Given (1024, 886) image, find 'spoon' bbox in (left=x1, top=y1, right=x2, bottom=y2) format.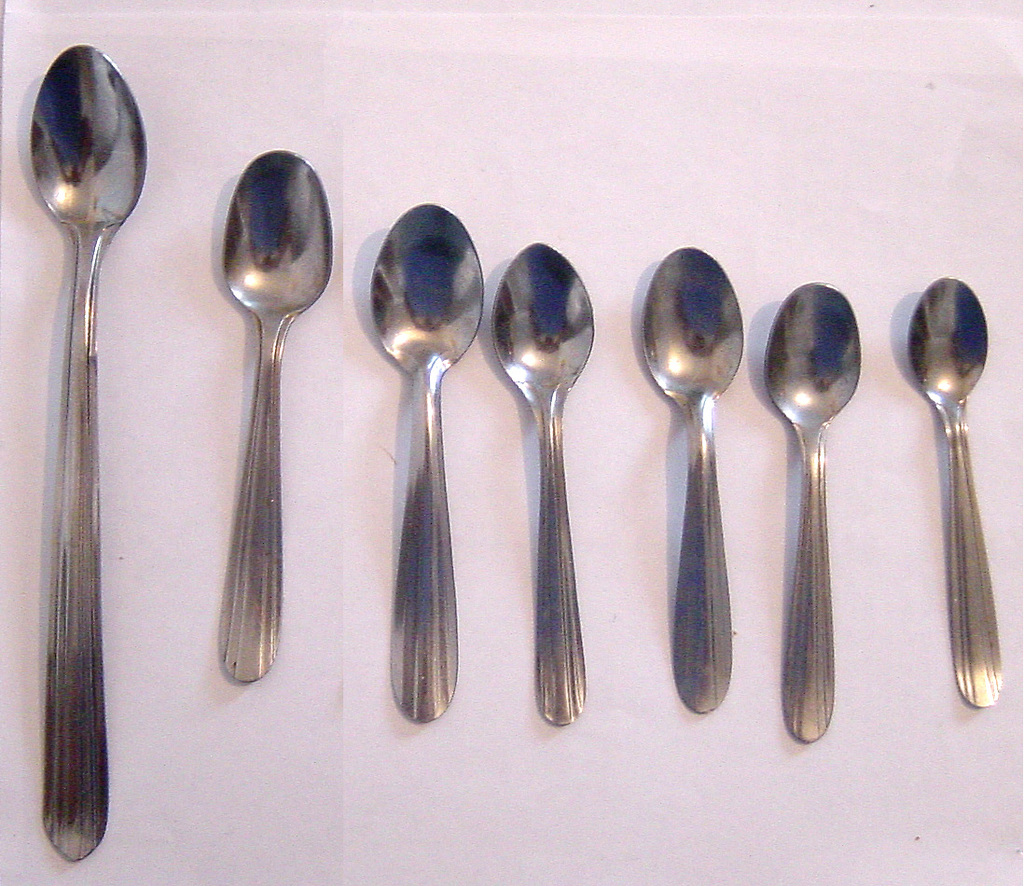
(left=219, top=153, right=331, bottom=684).
